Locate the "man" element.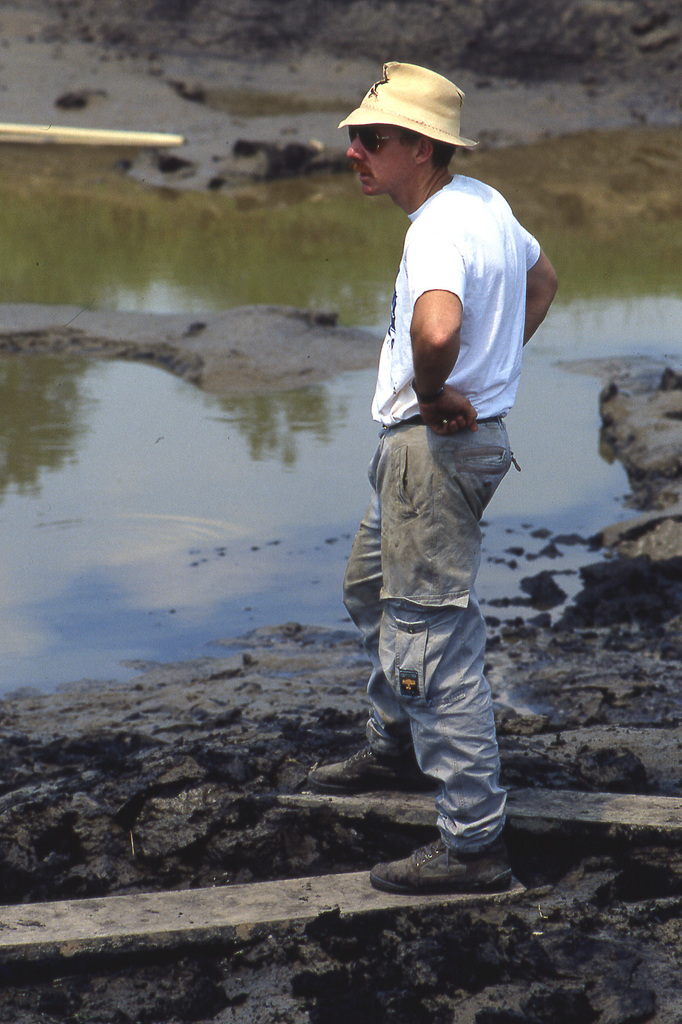
Element bbox: [310,61,559,900].
